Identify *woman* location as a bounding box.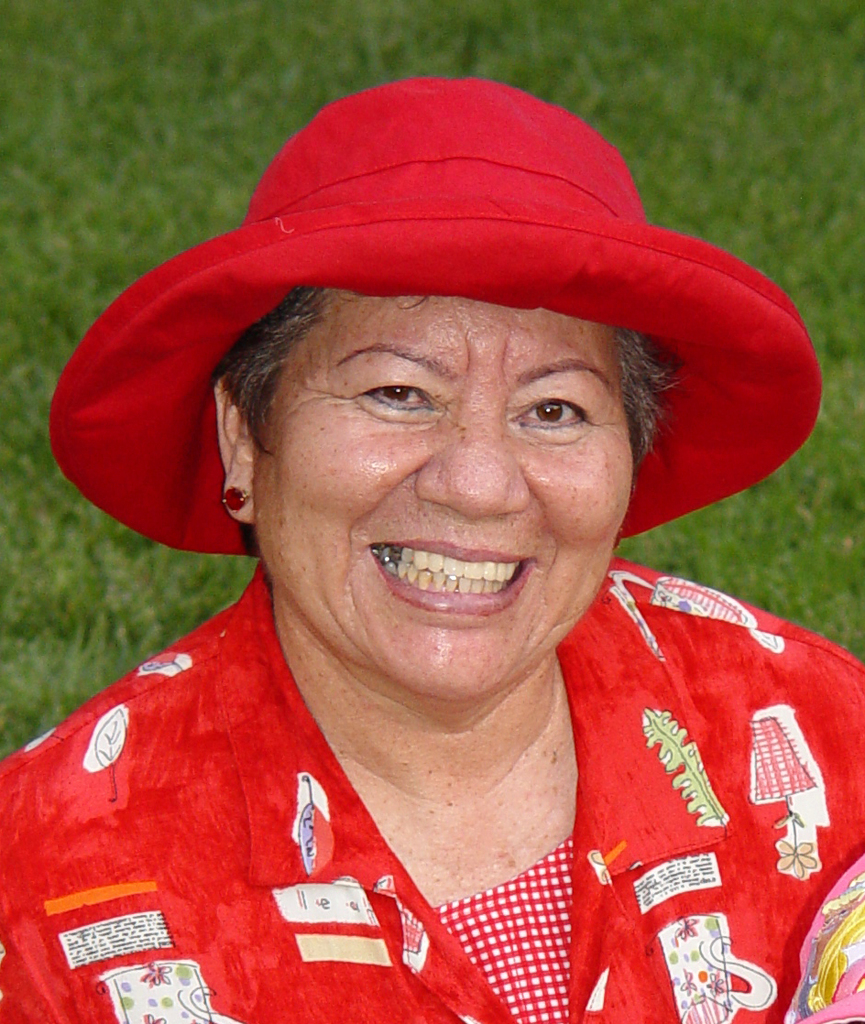
bbox=(0, 81, 864, 1023).
